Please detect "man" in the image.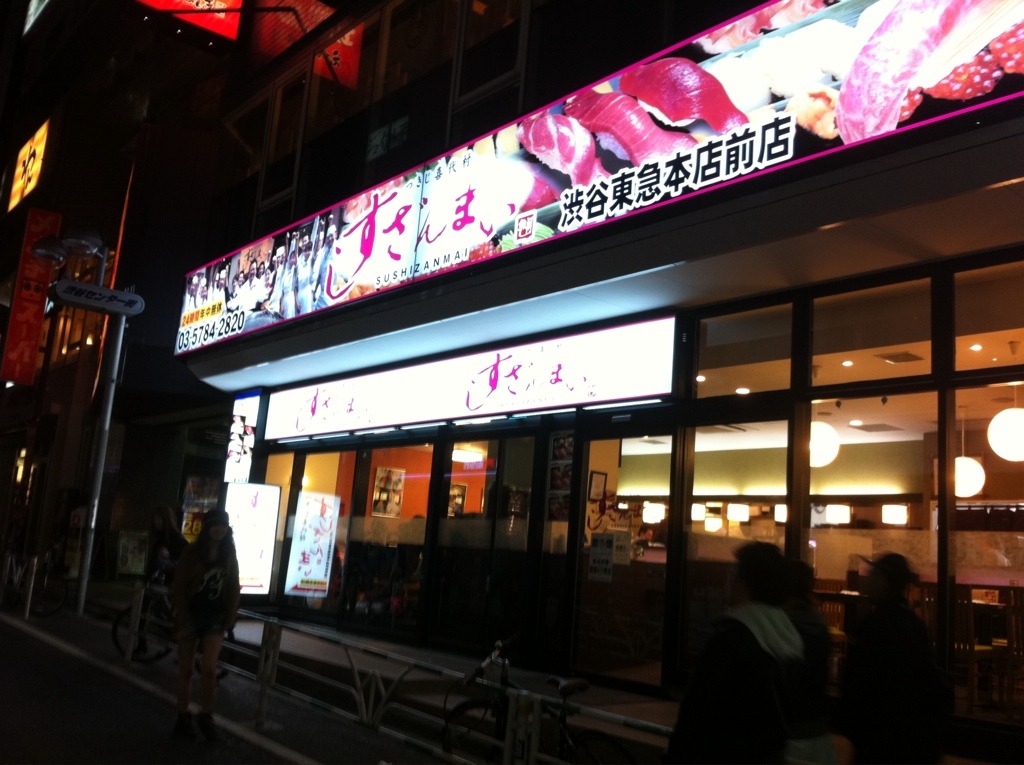
region(678, 533, 821, 759).
